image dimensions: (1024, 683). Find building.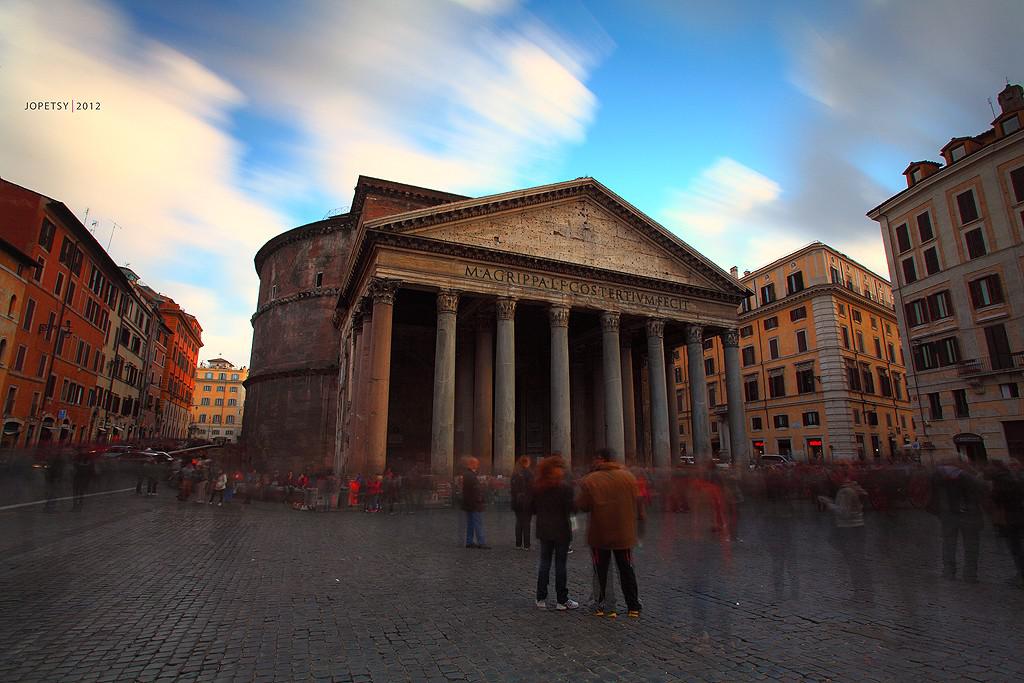
bbox=(864, 81, 1023, 471).
